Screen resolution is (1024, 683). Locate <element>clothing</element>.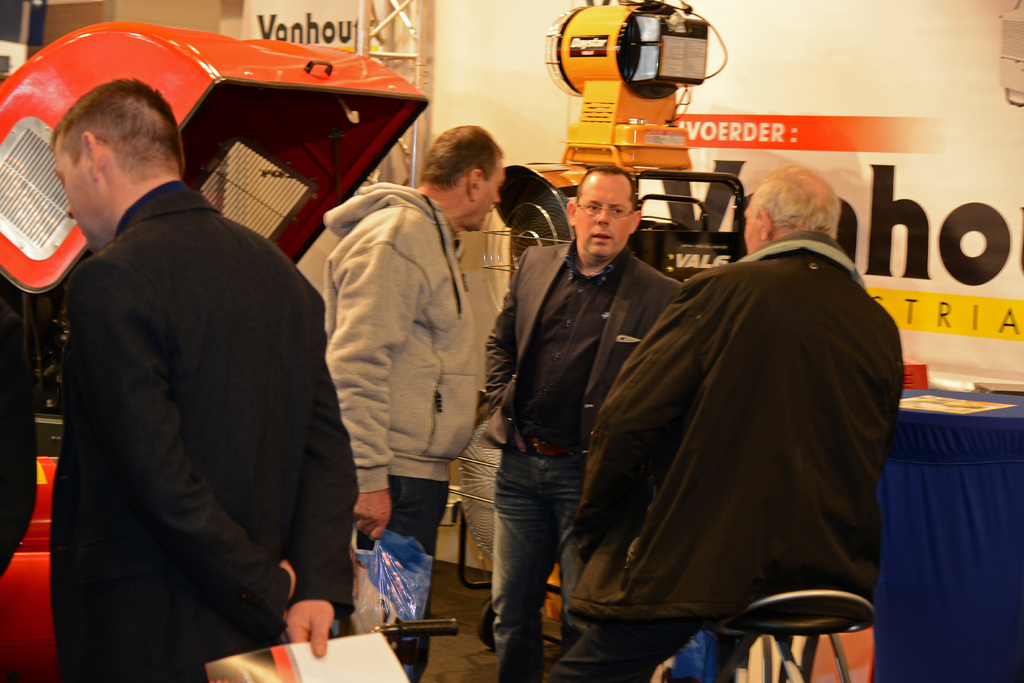
detection(78, 179, 358, 674).
